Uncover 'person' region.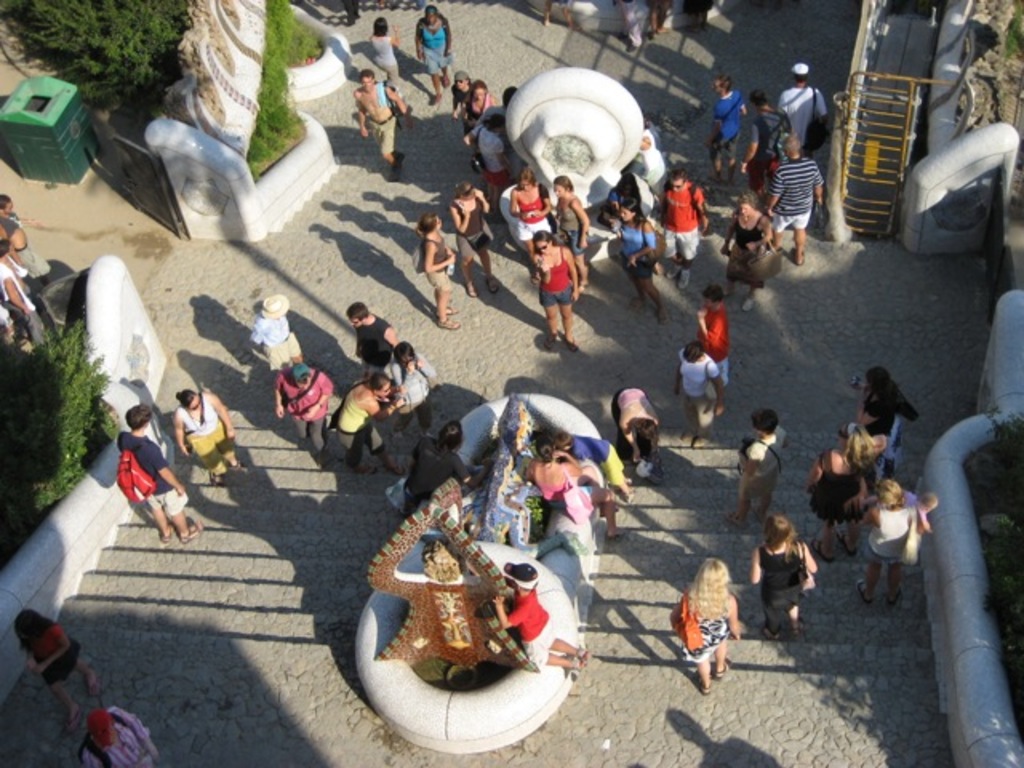
Uncovered: [382,341,435,440].
